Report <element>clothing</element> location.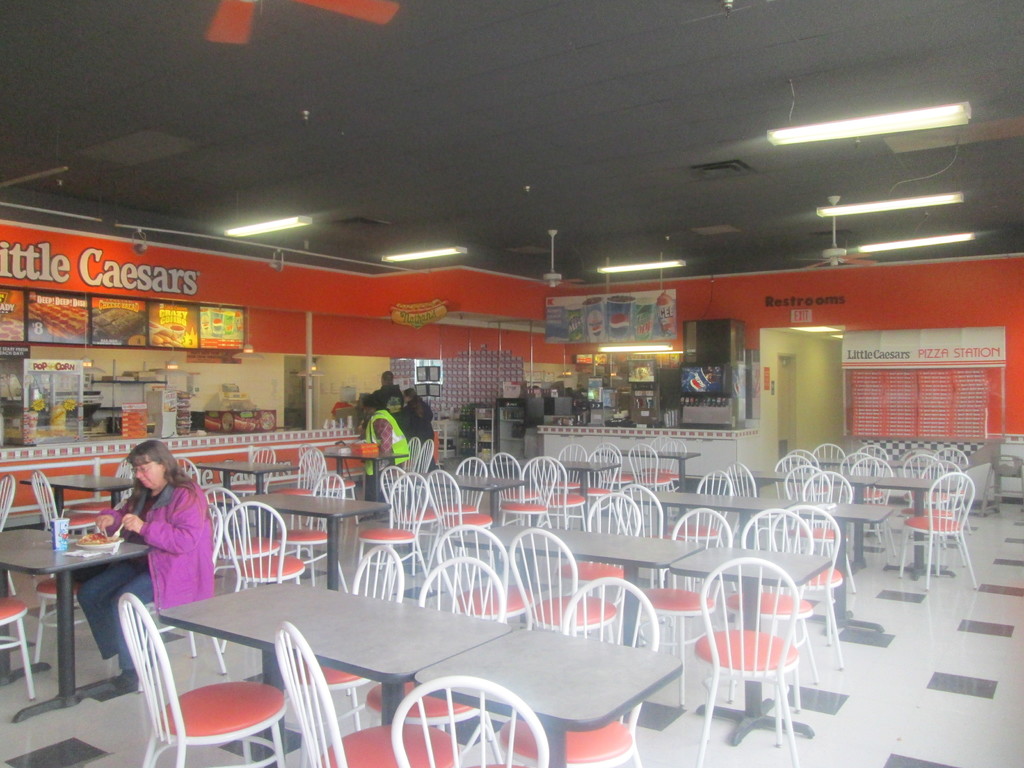
Report: {"x1": 78, "y1": 476, "x2": 213, "y2": 668}.
